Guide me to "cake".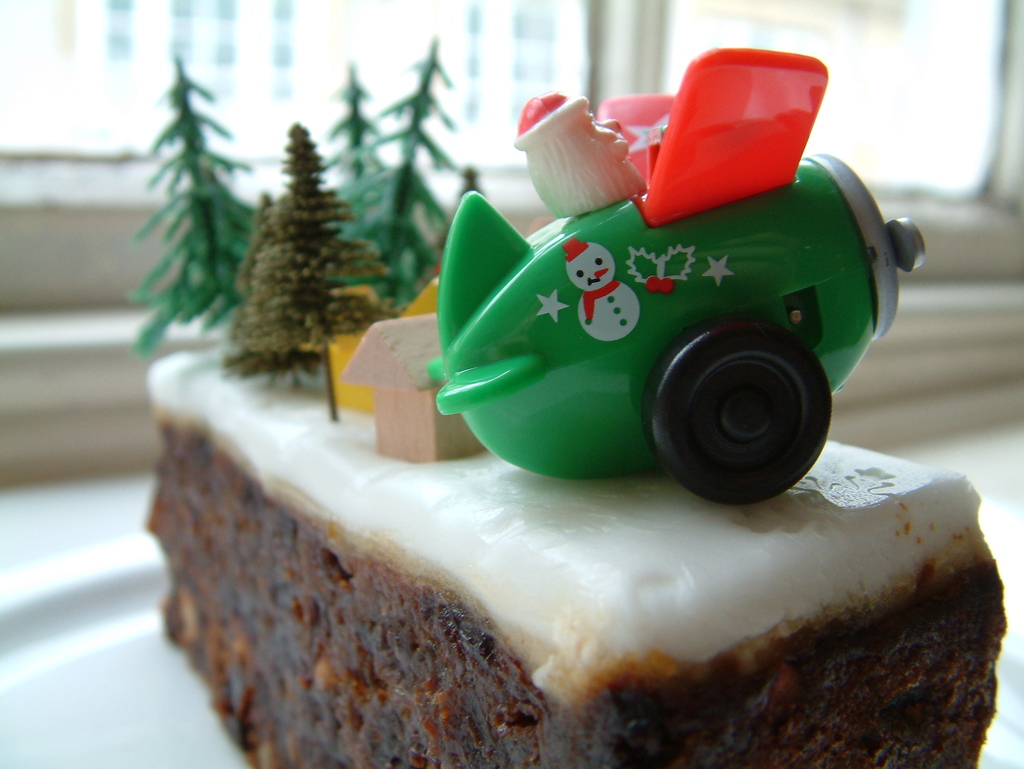
Guidance: bbox=[146, 344, 1007, 768].
